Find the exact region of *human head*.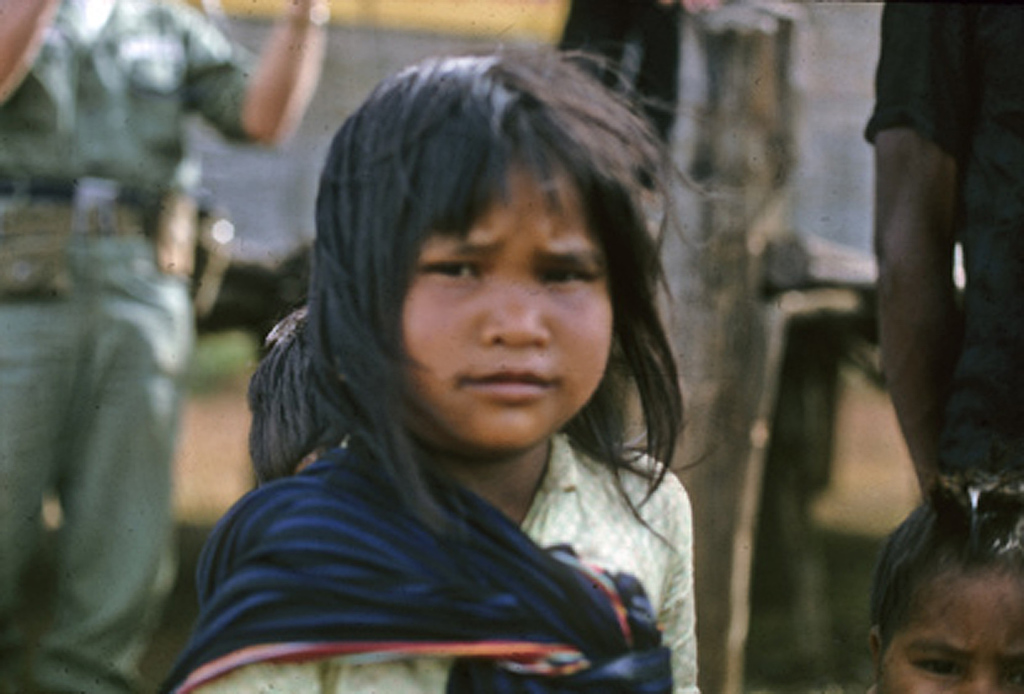
Exact region: (247,304,351,489).
